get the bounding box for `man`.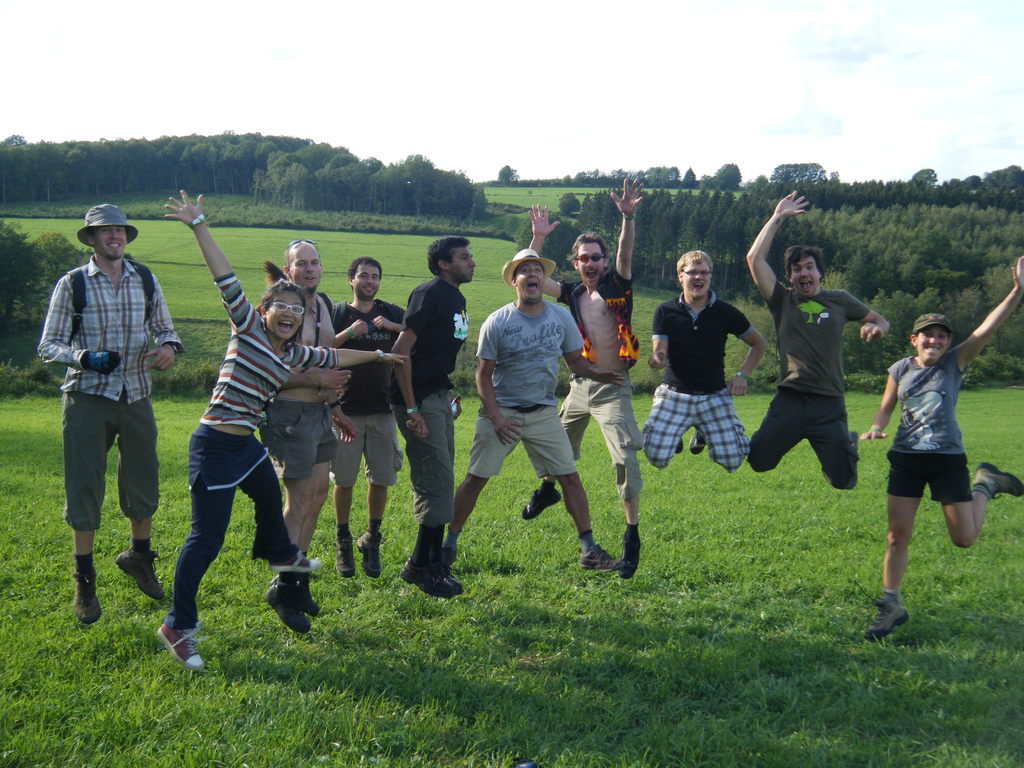
(858, 252, 1023, 639).
